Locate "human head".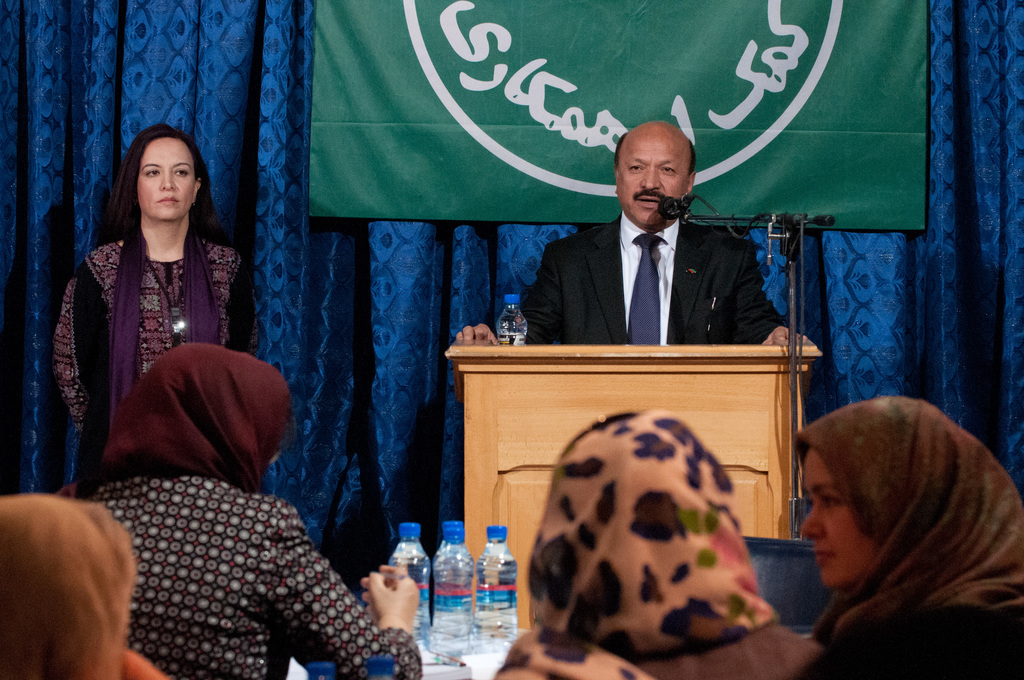
Bounding box: crop(128, 126, 199, 222).
